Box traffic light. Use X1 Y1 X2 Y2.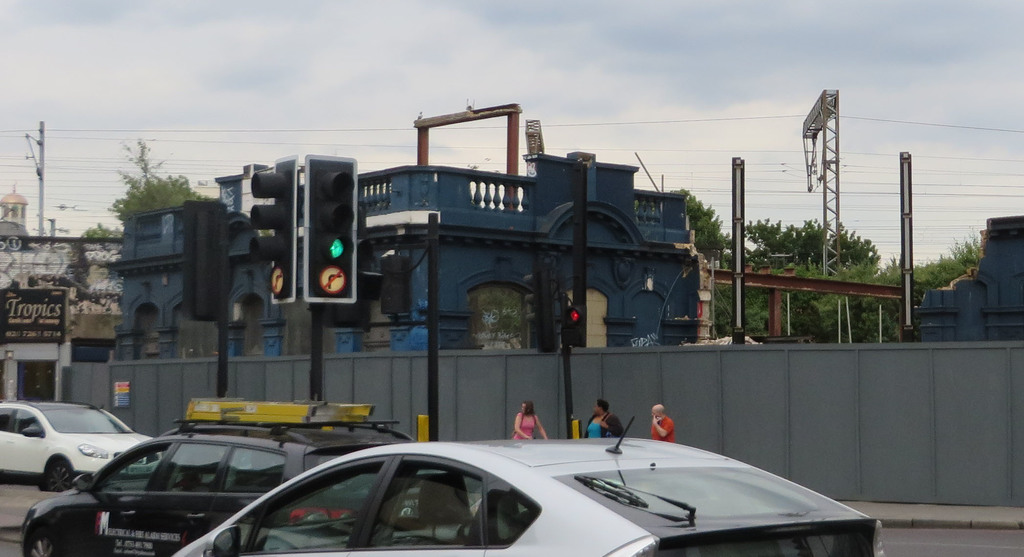
525 261 561 353.
